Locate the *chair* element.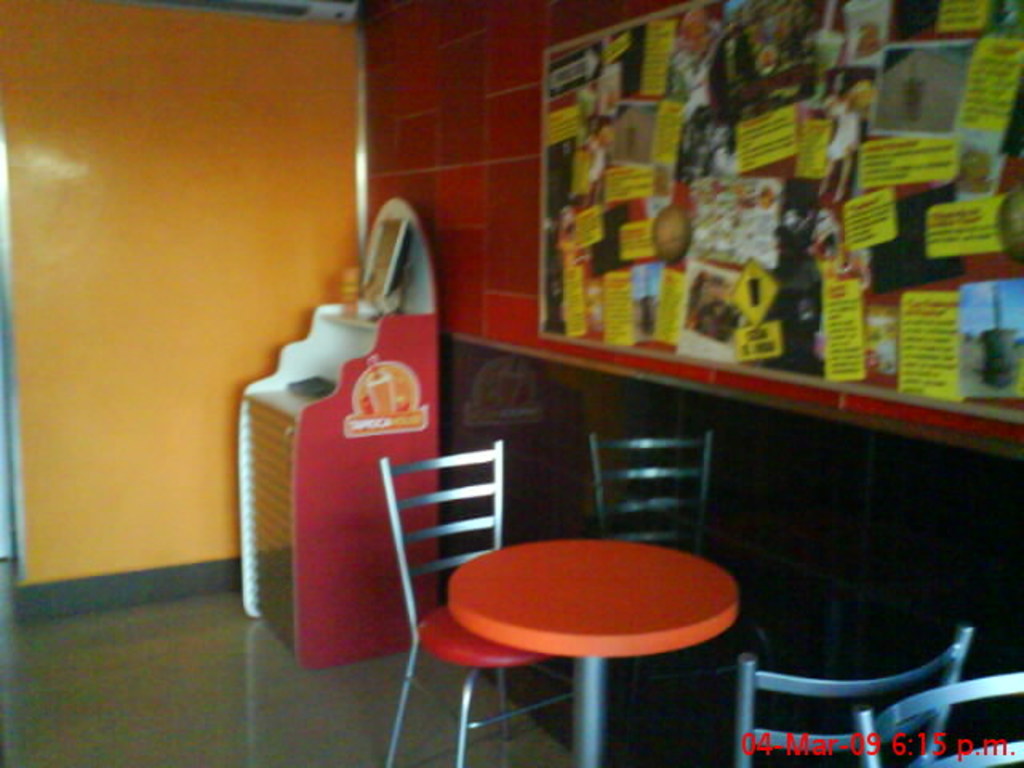
Element bbox: box=[586, 432, 773, 766].
